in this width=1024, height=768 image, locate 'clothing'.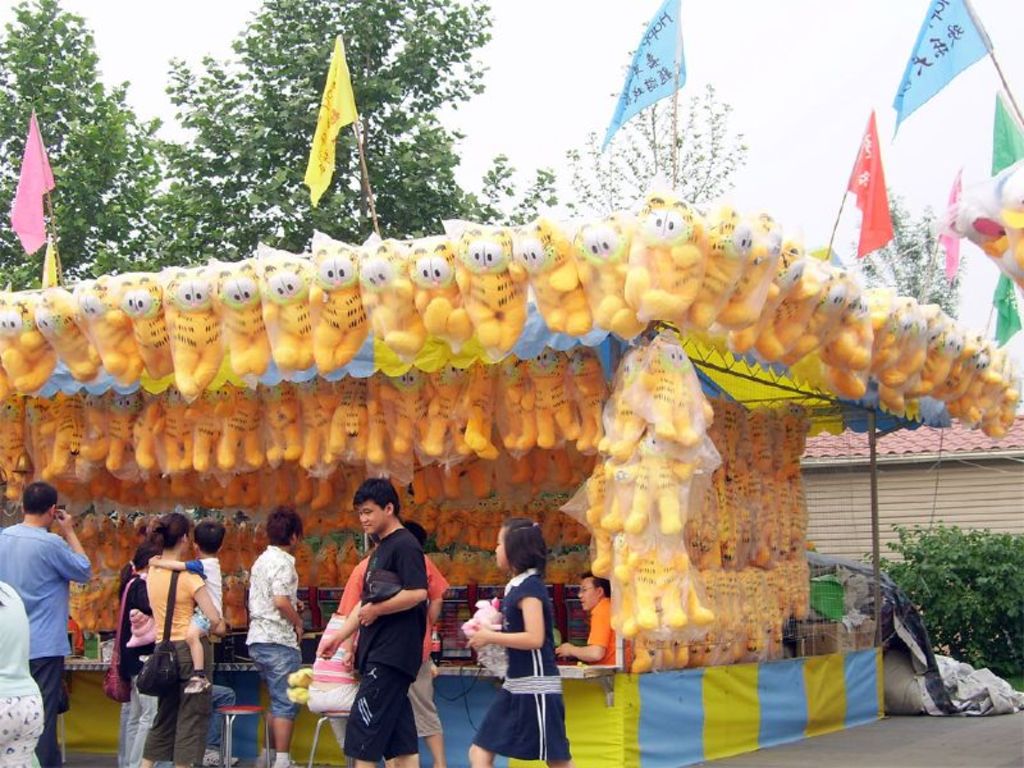
Bounding box: Rect(209, 675, 239, 739).
